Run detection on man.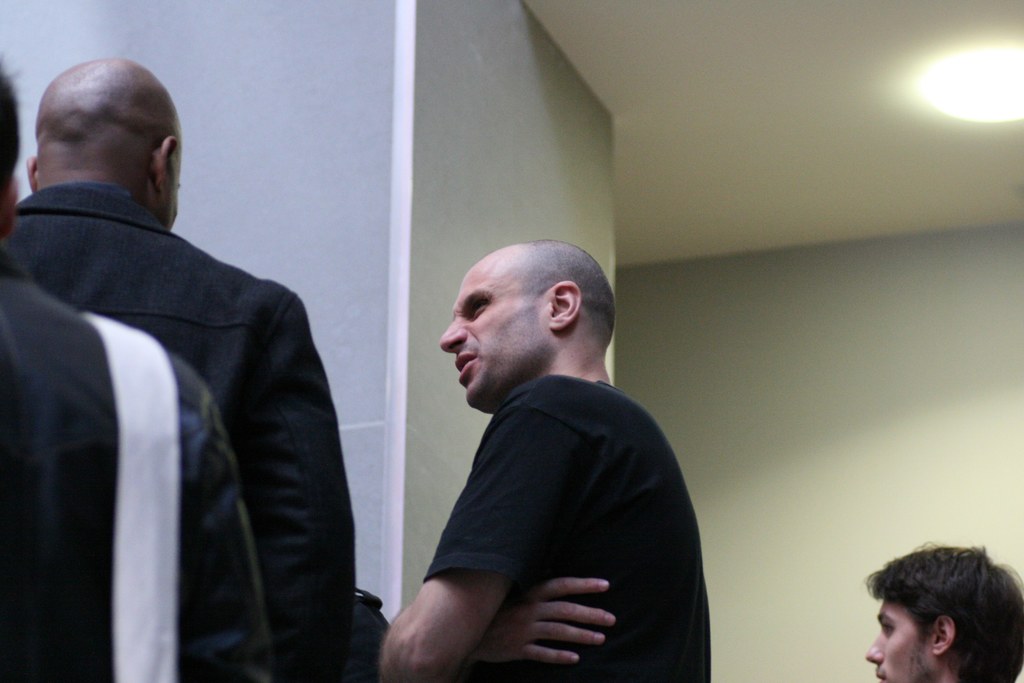
Result: rect(363, 224, 719, 676).
